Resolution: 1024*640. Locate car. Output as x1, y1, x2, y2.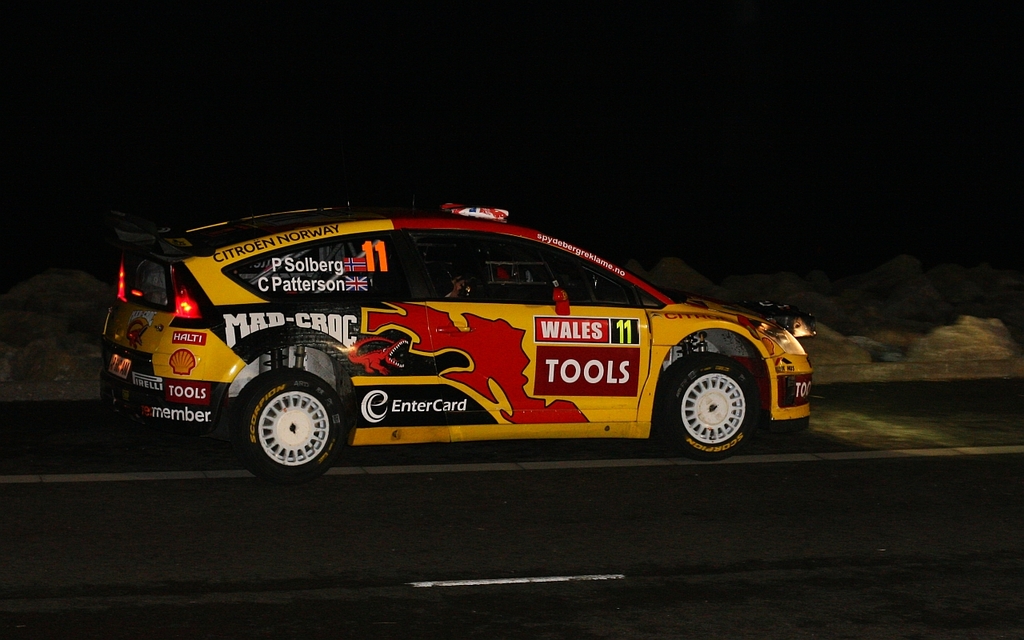
98, 194, 818, 482.
